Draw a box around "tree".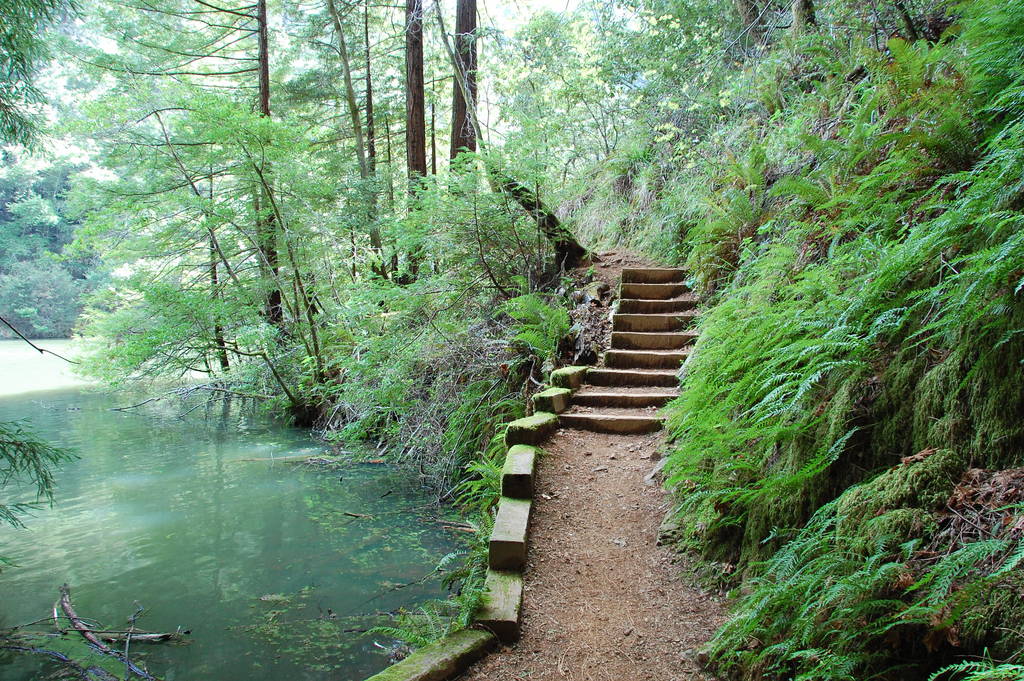
rect(504, 0, 639, 201).
